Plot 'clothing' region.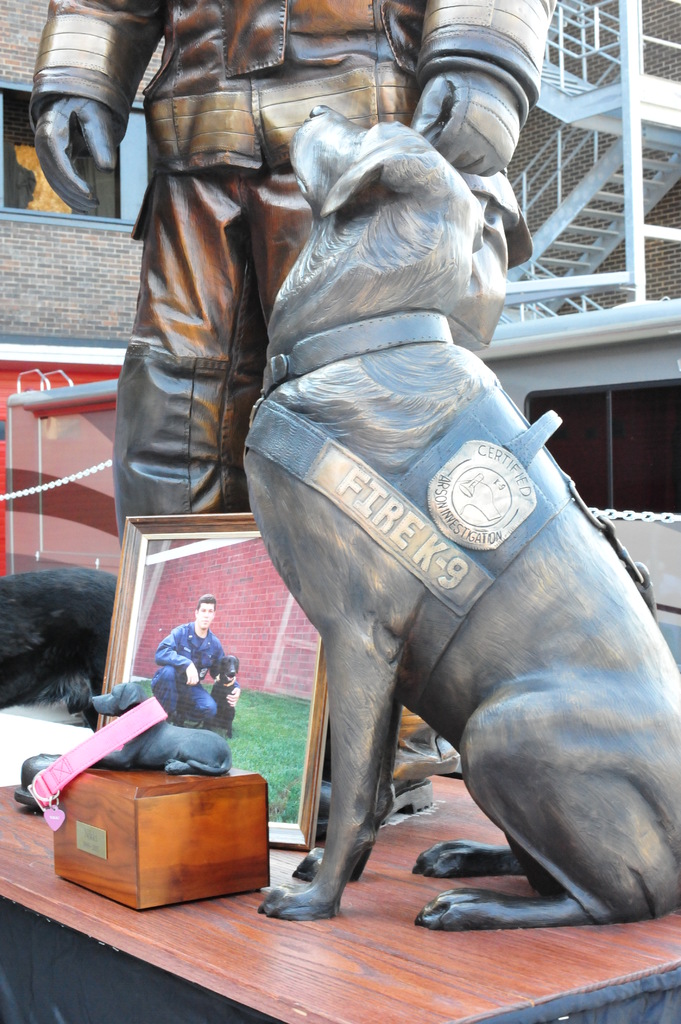
Plotted at box=[150, 618, 227, 726].
